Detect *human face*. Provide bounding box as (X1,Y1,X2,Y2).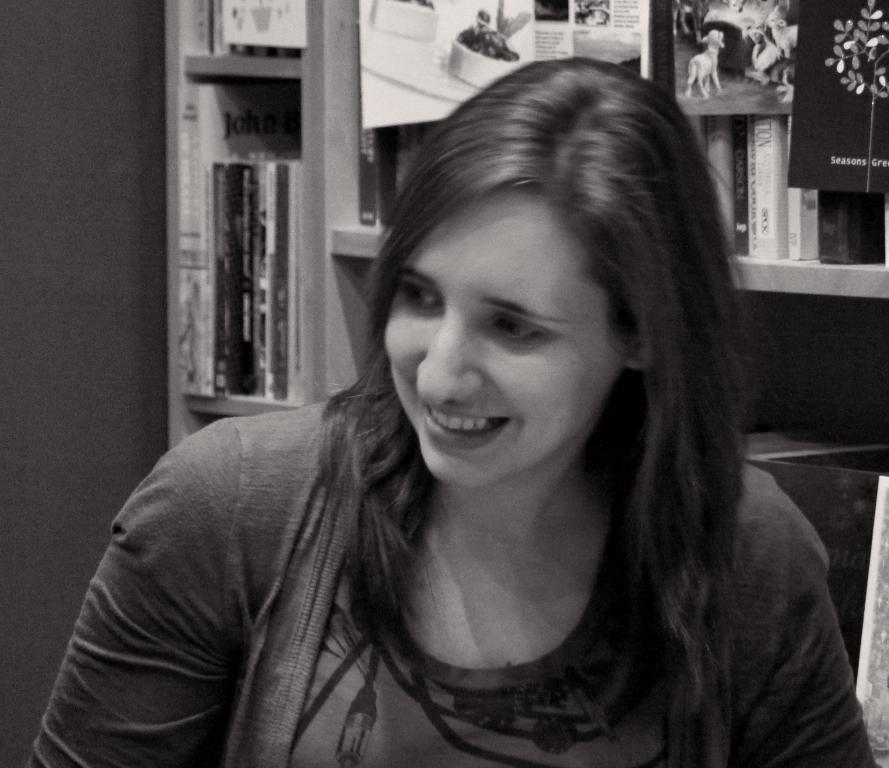
(373,171,625,488).
